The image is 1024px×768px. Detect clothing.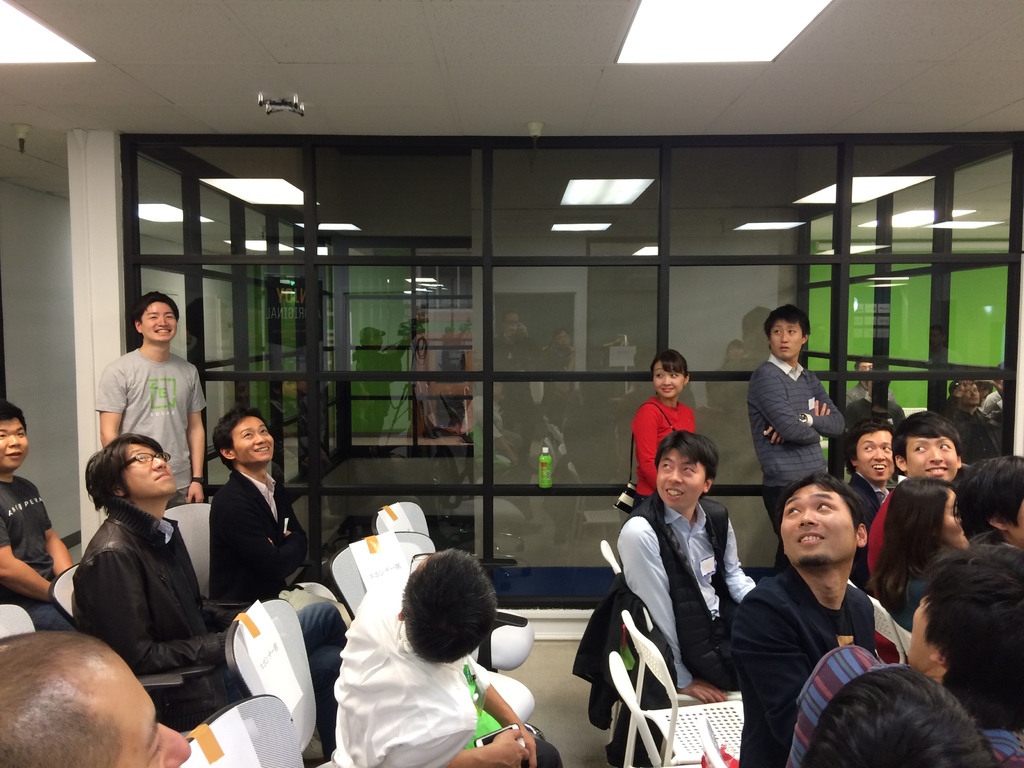
Detection: left=0, top=474, right=76, bottom=636.
